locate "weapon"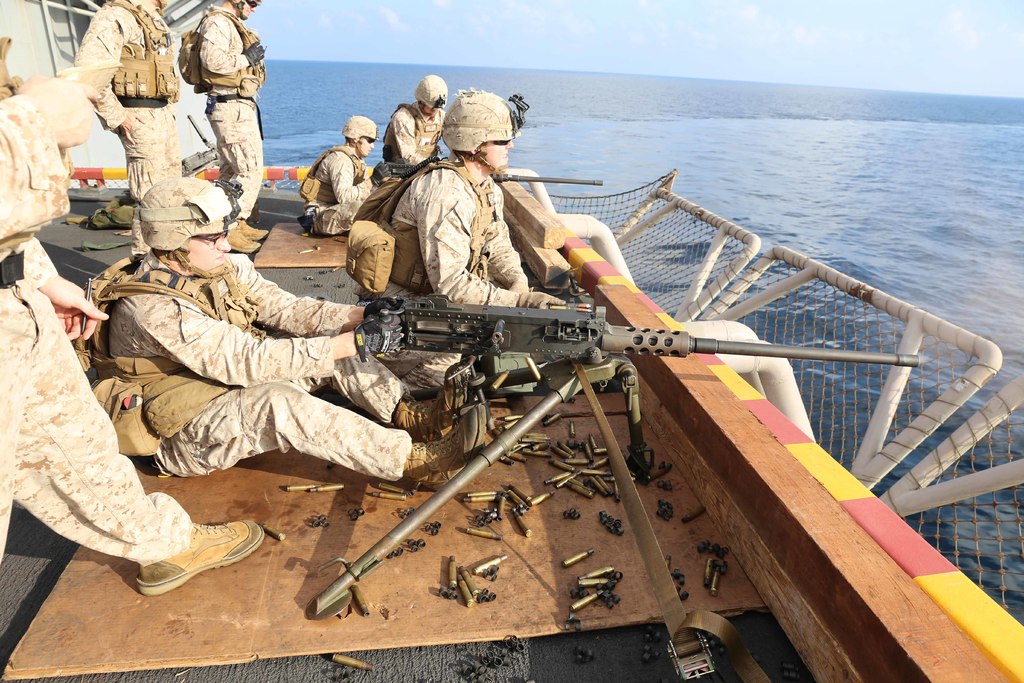
pyautogui.locateOnScreen(356, 161, 605, 190)
